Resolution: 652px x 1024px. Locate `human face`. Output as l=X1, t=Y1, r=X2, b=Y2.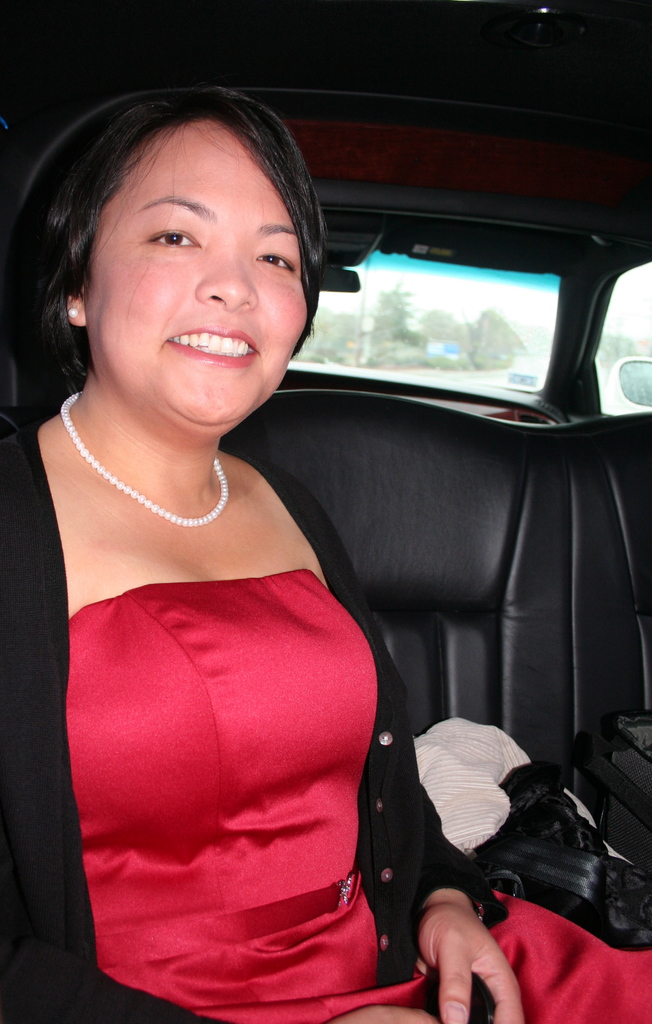
l=77, t=118, r=303, b=420.
